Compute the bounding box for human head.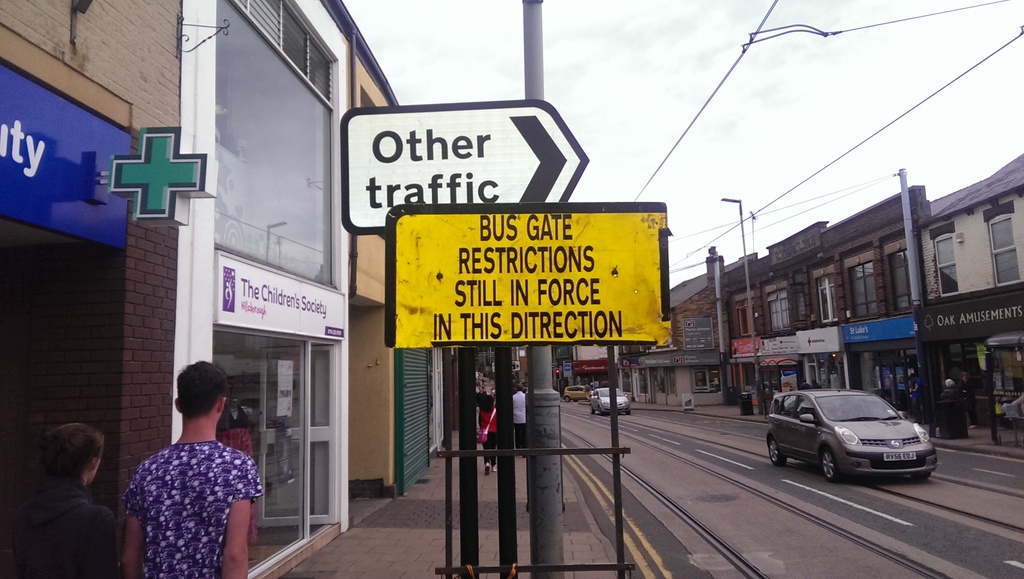
516,383,522,392.
